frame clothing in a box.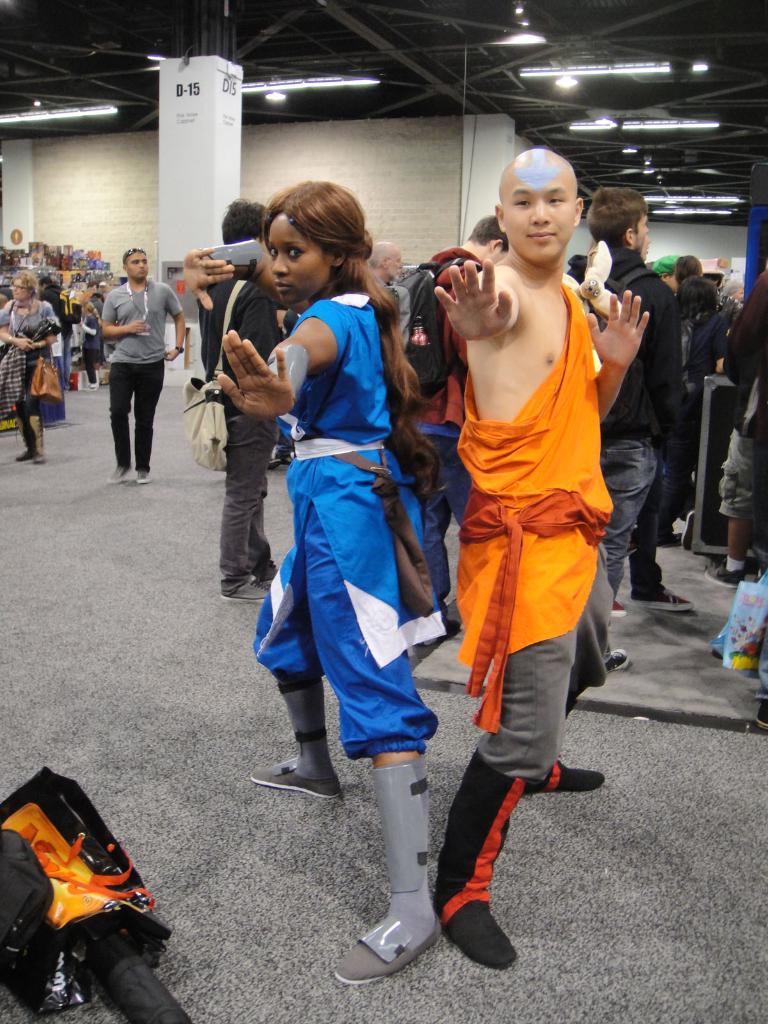
select_region(250, 291, 441, 765).
